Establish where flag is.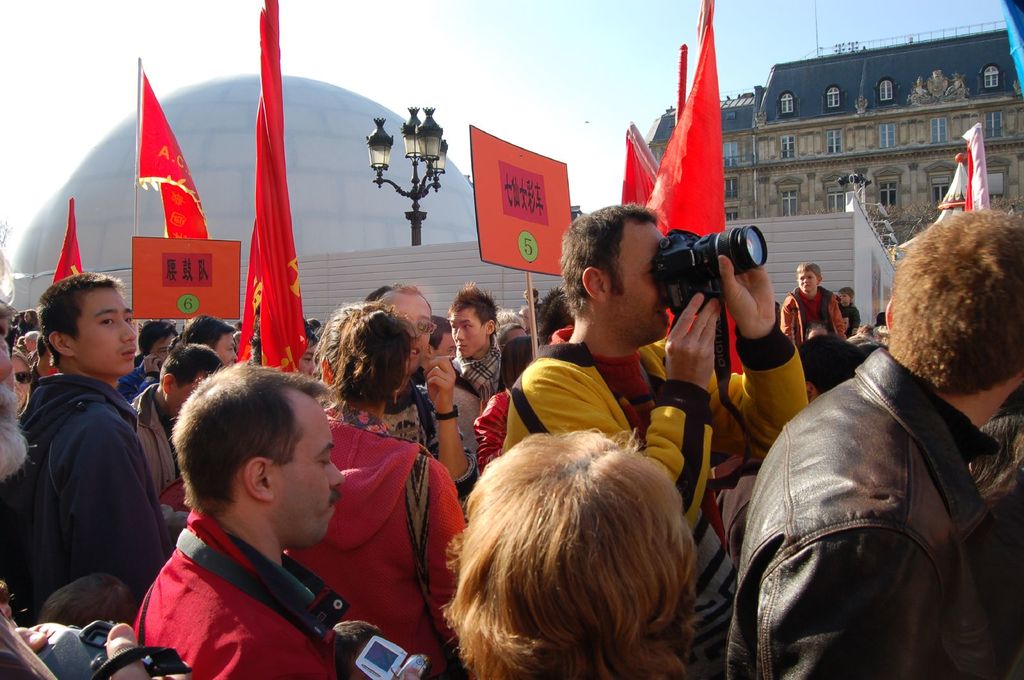
Established at locate(53, 196, 82, 283).
